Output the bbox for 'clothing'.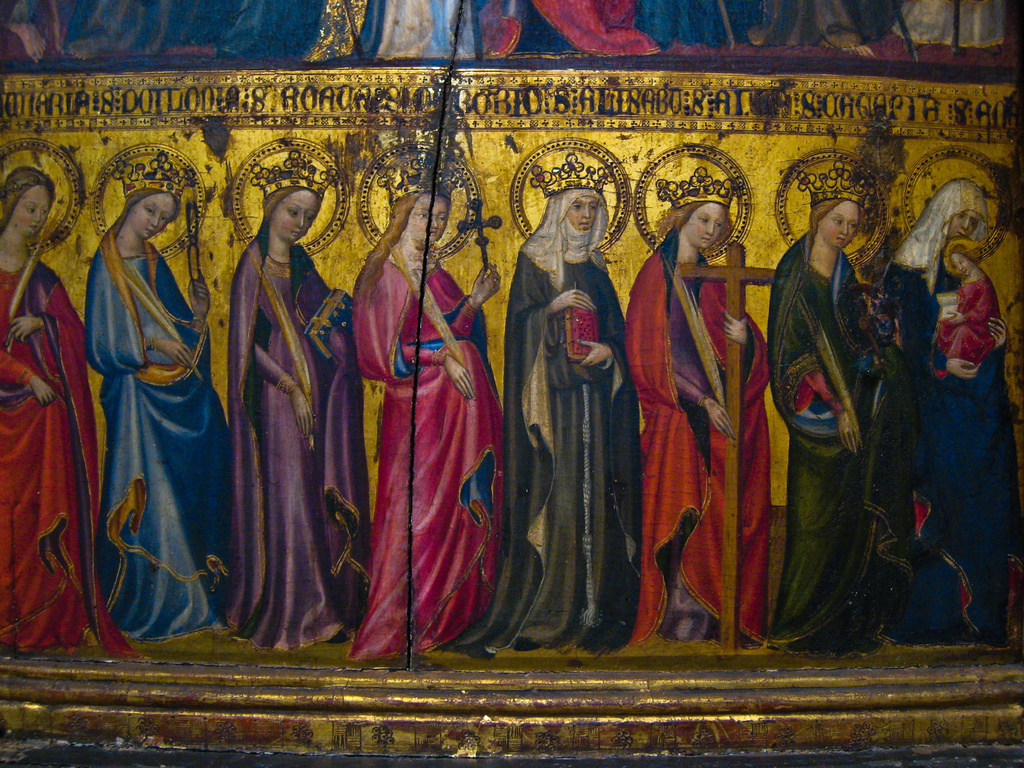
box=[761, 239, 902, 639].
